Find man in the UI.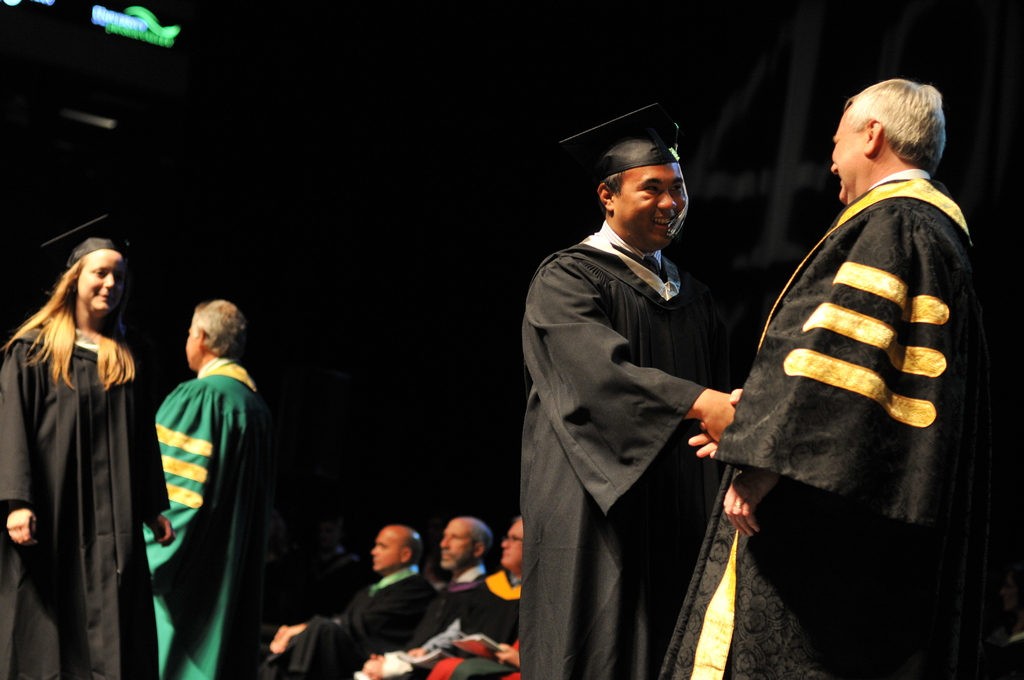
UI element at 500 95 698 672.
